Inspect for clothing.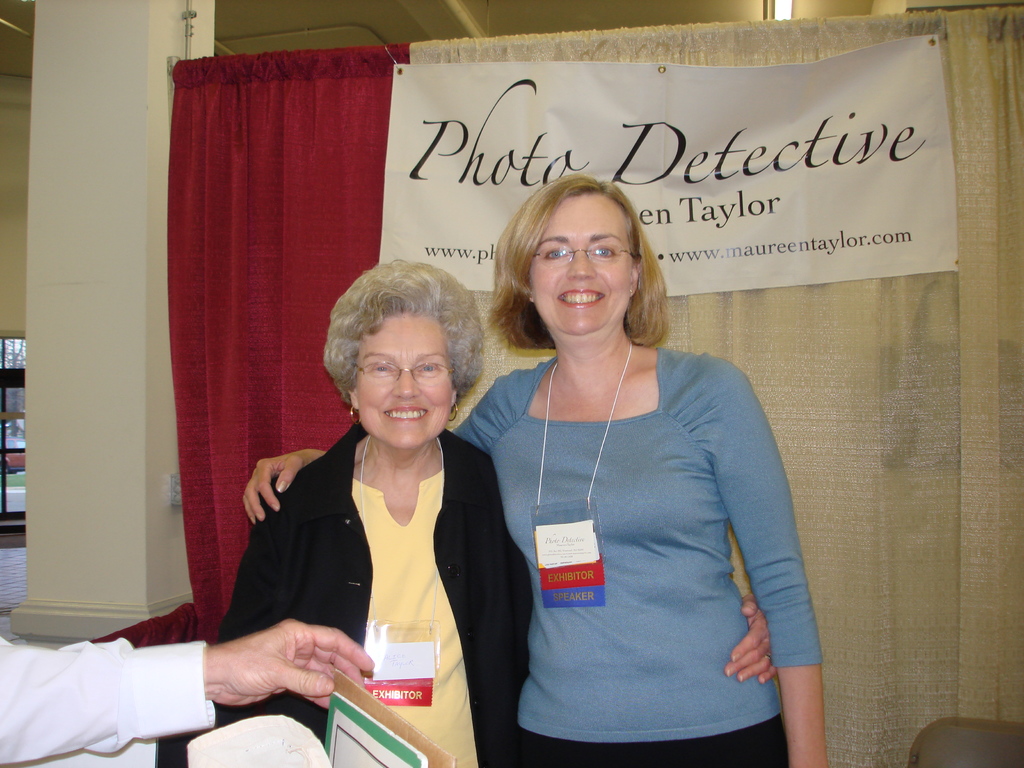
Inspection: [473, 272, 812, 750].
